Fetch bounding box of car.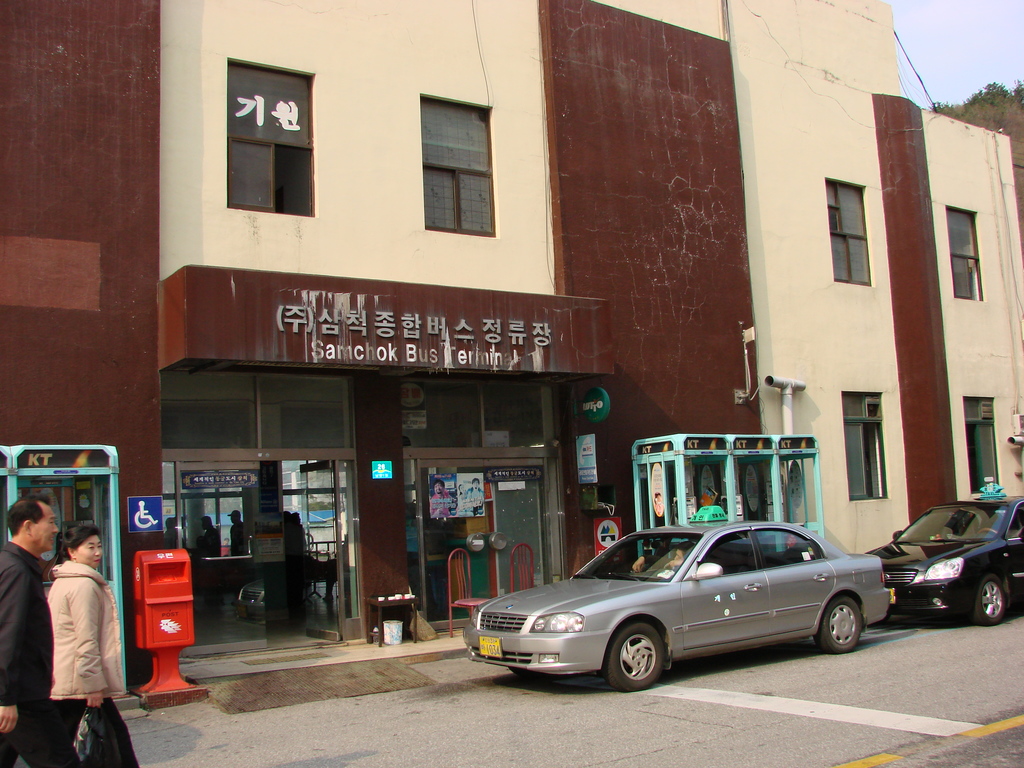
Bbox: box(466, 507, 892, 689).
